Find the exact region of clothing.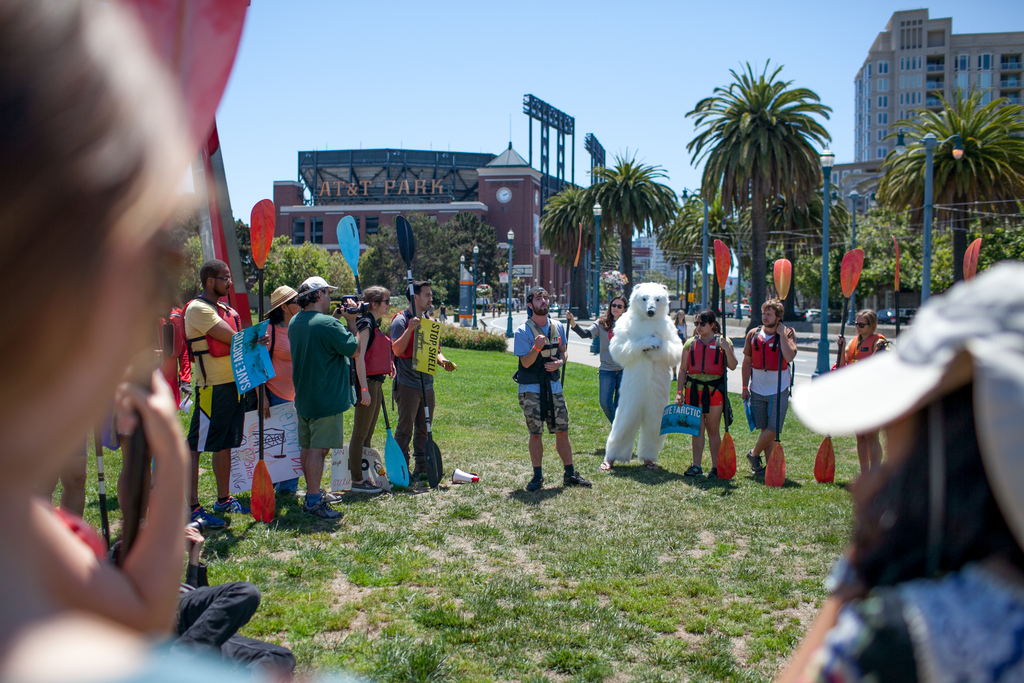
Exact region: {"left": 163, "top": 572, "right": 293, "bottom": 682}.
